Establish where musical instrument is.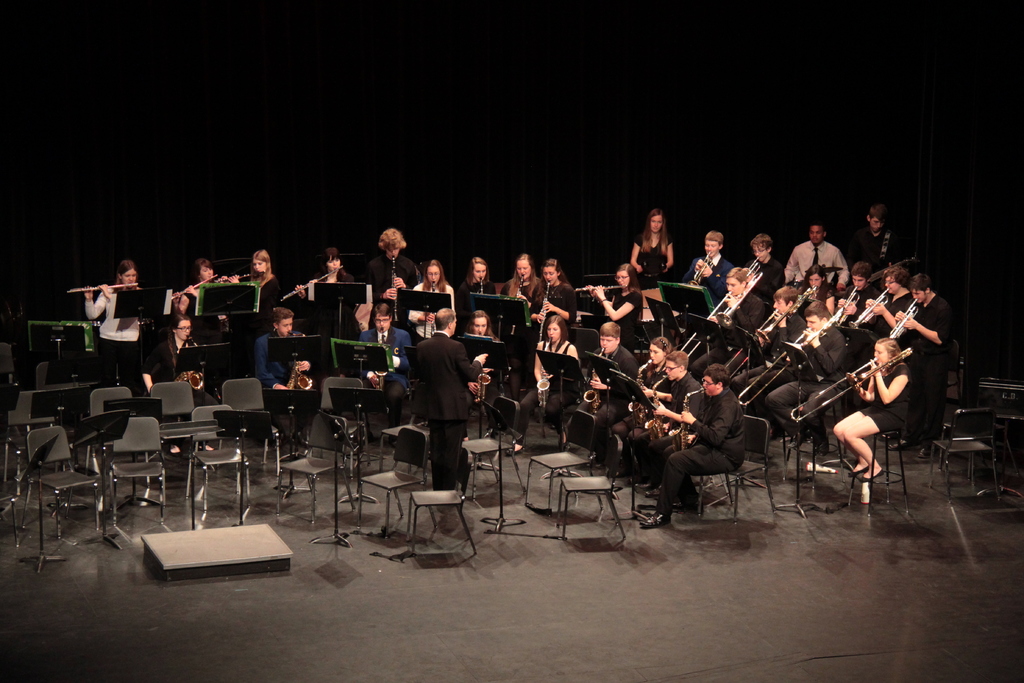
Established at 164,325,205,397.
